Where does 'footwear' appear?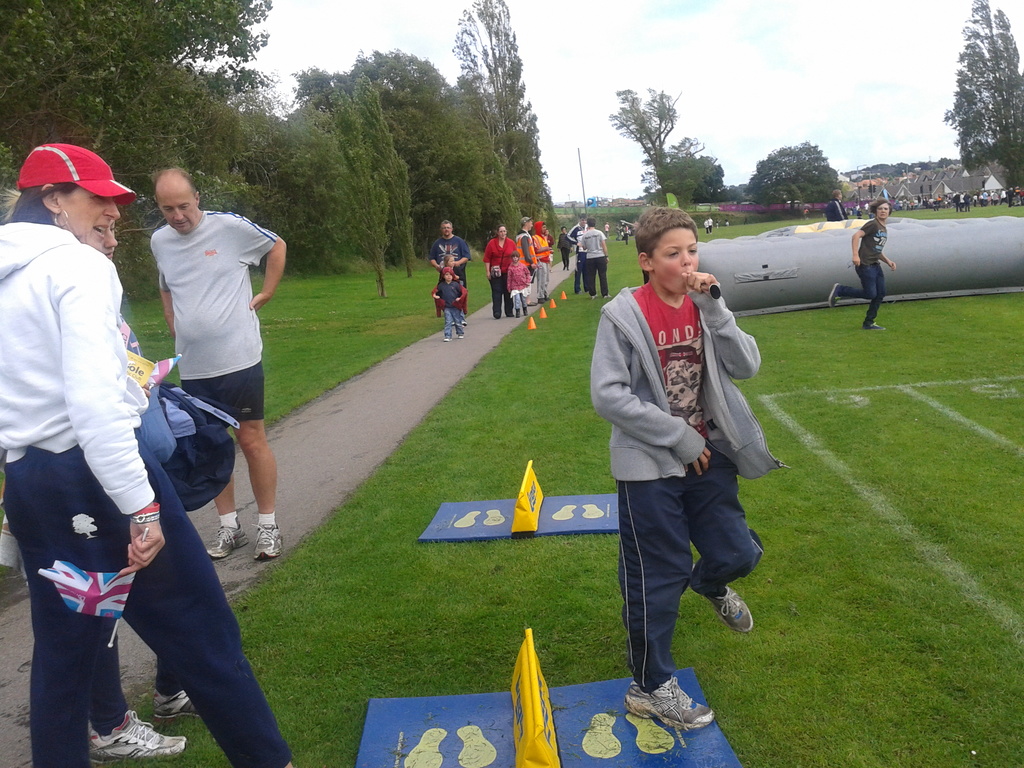
Appears at locate(538, 295, 550, 304).
